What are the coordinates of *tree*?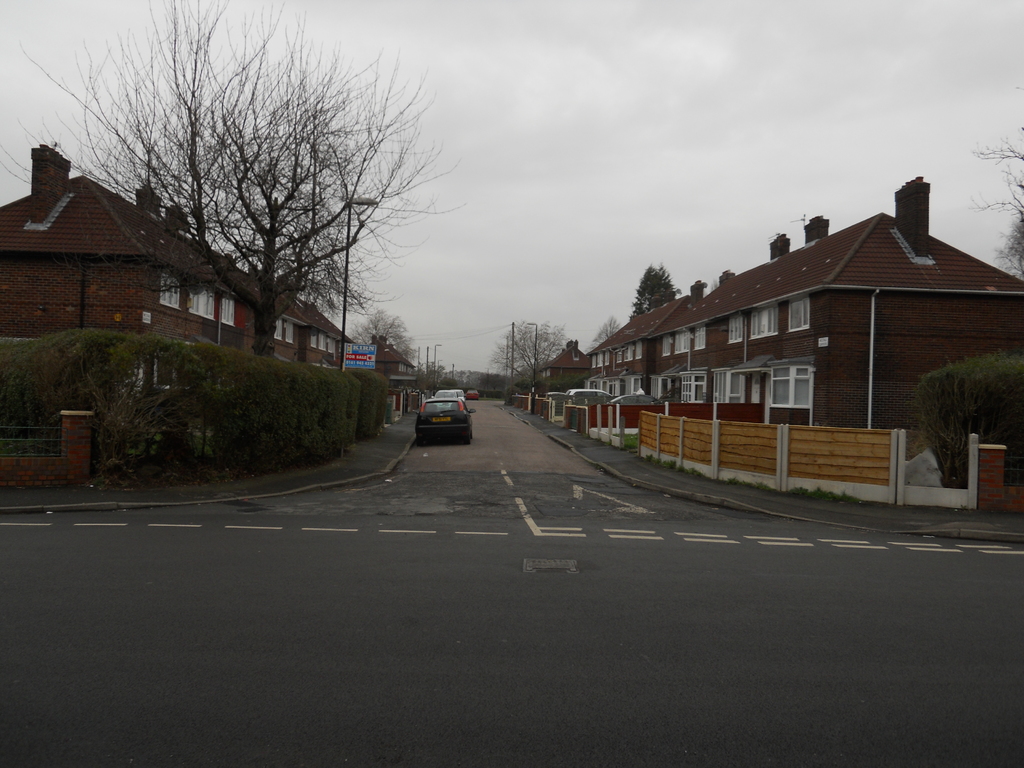
bbox=[943, 127, 1023, 289].
